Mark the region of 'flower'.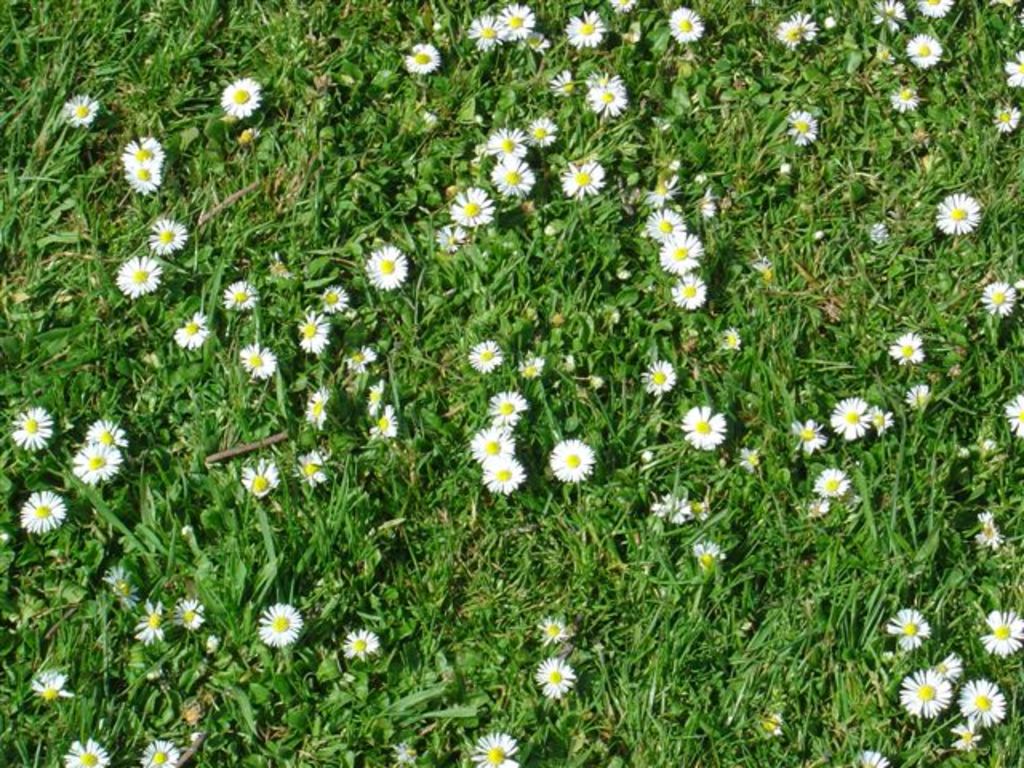
Region: [x1=979, y1=610, x2=1022, y2=654].
